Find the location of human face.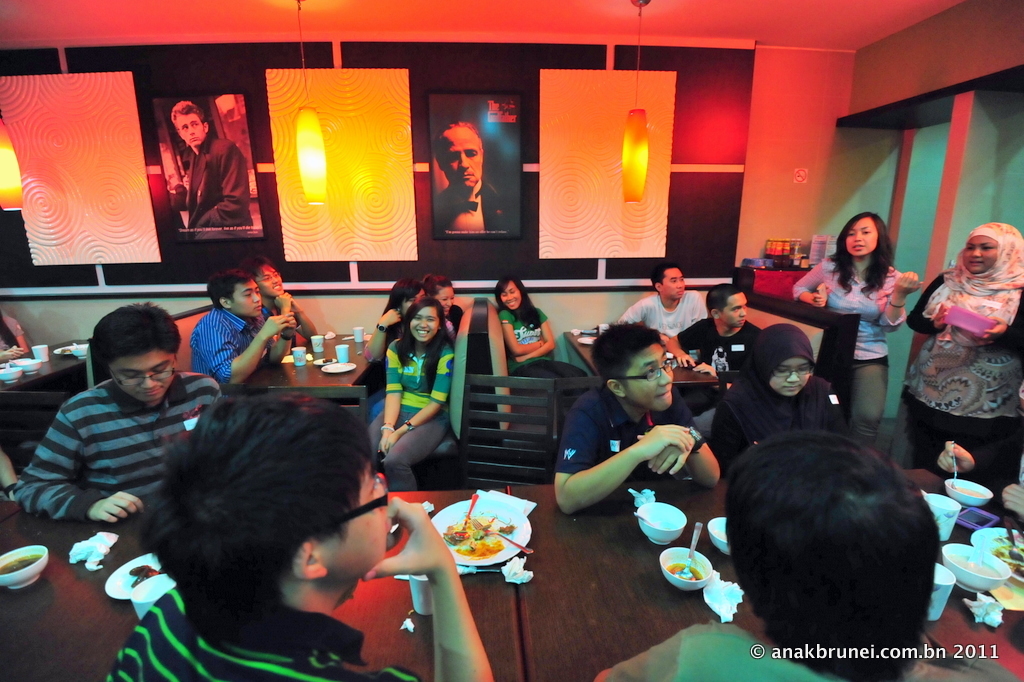
Location: box=[231, 278, 263, 314].
